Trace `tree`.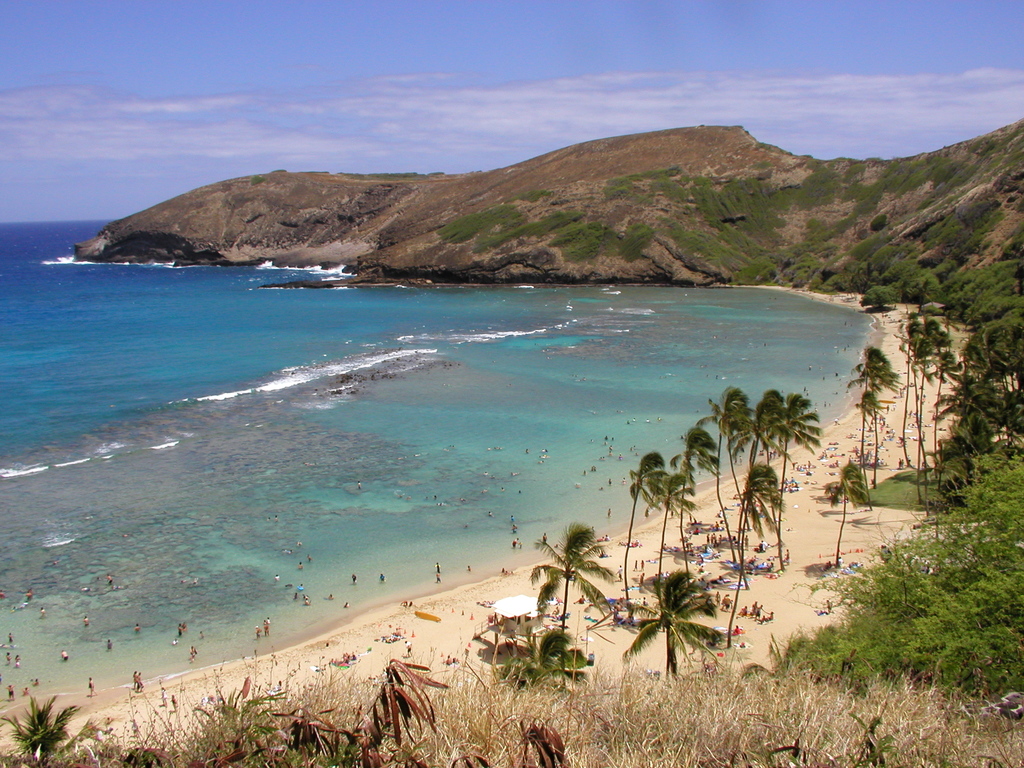
Traced to BBox(825, 486, 1000, 680).
